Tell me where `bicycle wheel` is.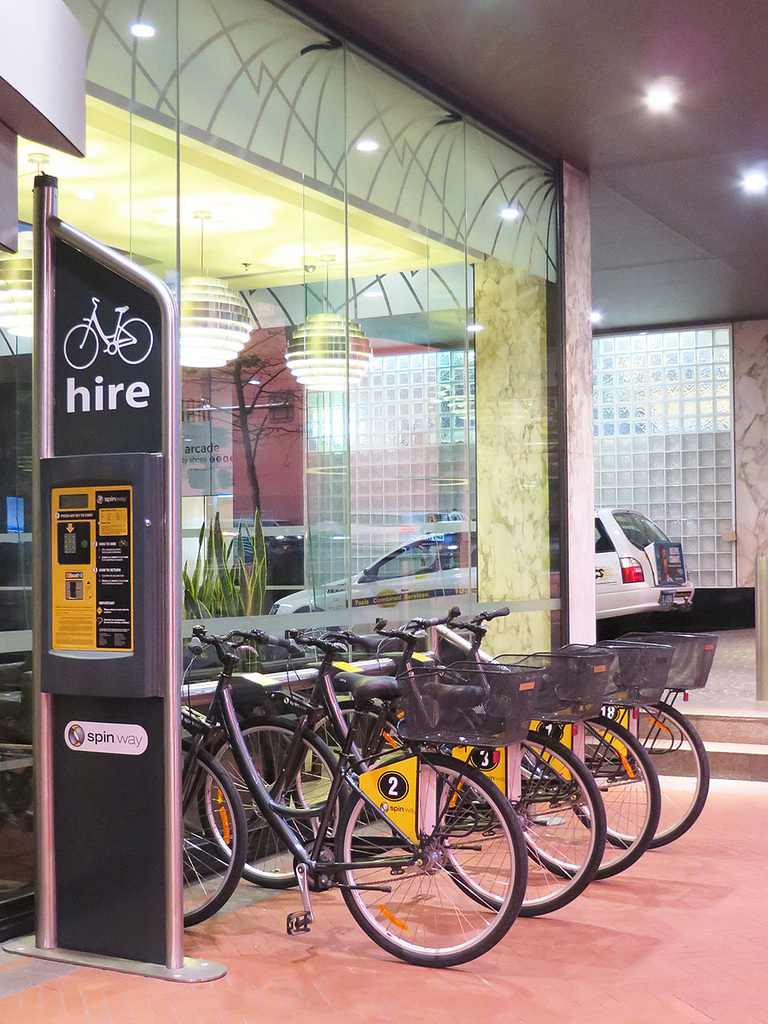
`bicycle wheel` is at 290:697:412:868.
